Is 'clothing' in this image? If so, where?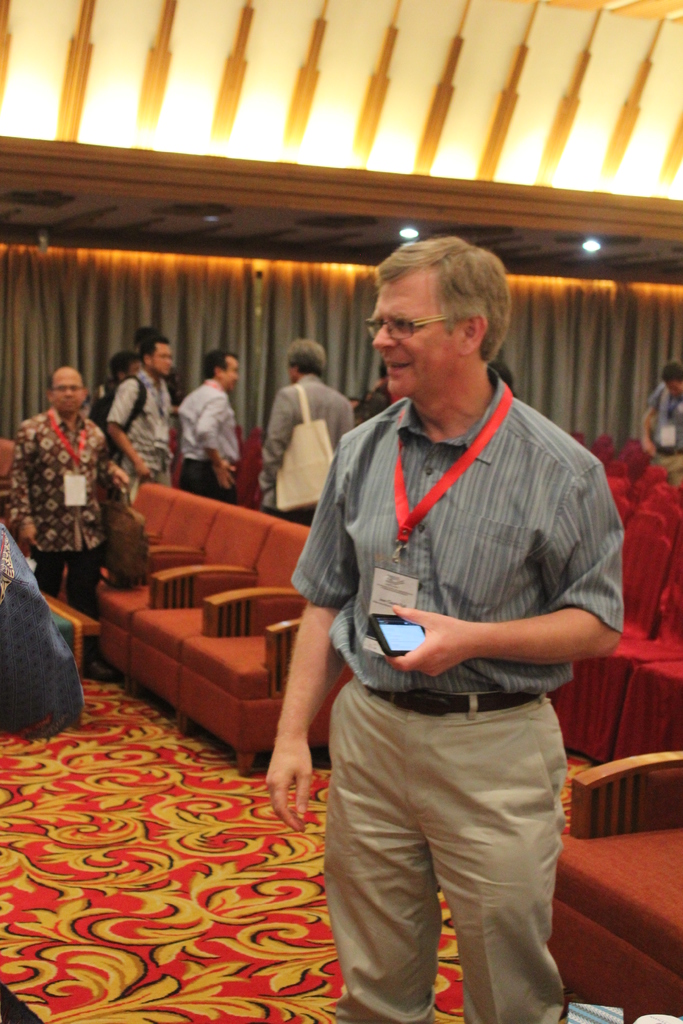
Yes, at select_region(646, 381, 682, 486).
